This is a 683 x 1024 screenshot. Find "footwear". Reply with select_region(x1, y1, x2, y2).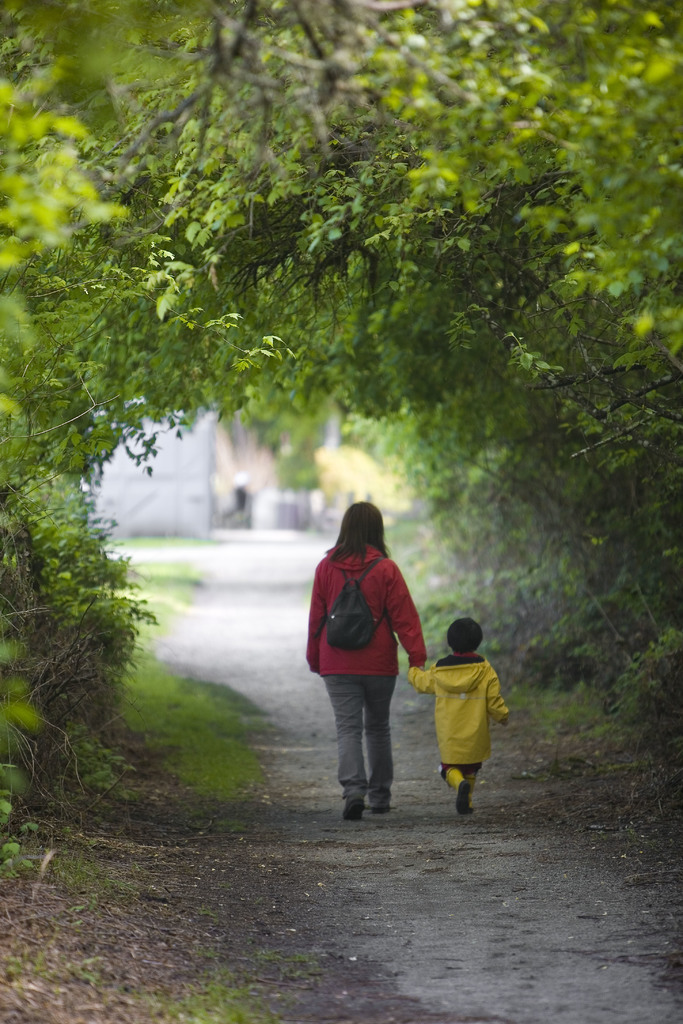
select_region(456, 781, 473, 812).
